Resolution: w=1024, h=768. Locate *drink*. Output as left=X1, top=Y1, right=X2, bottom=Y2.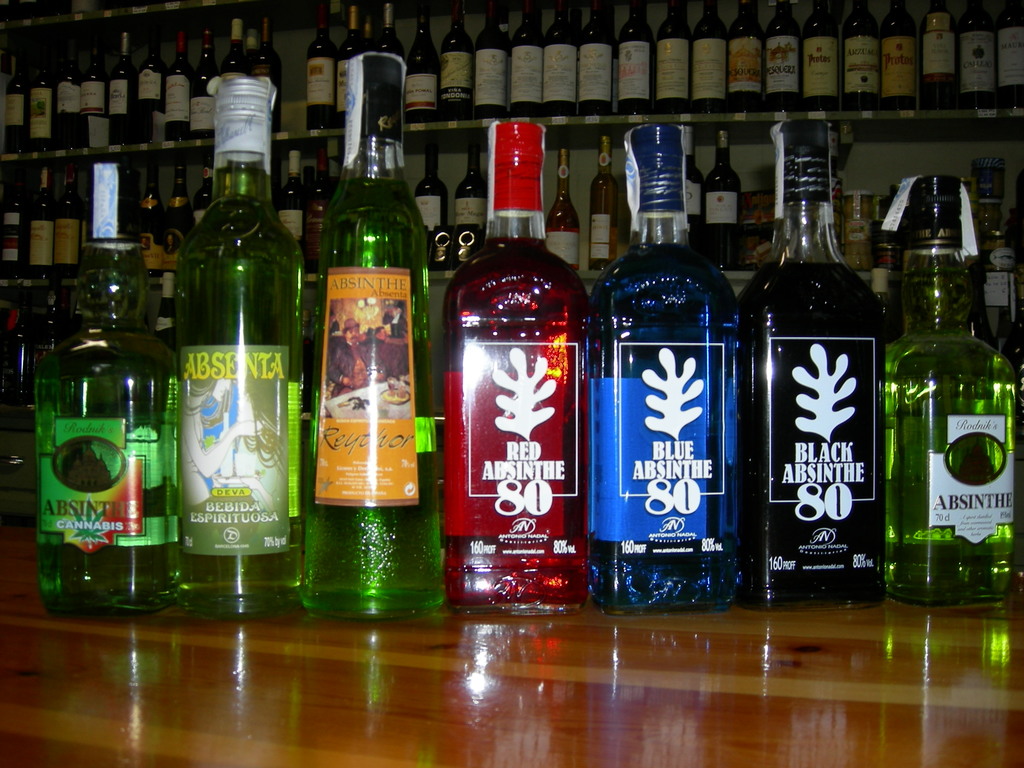
left=414, top=140, right=446, bottom=260.
